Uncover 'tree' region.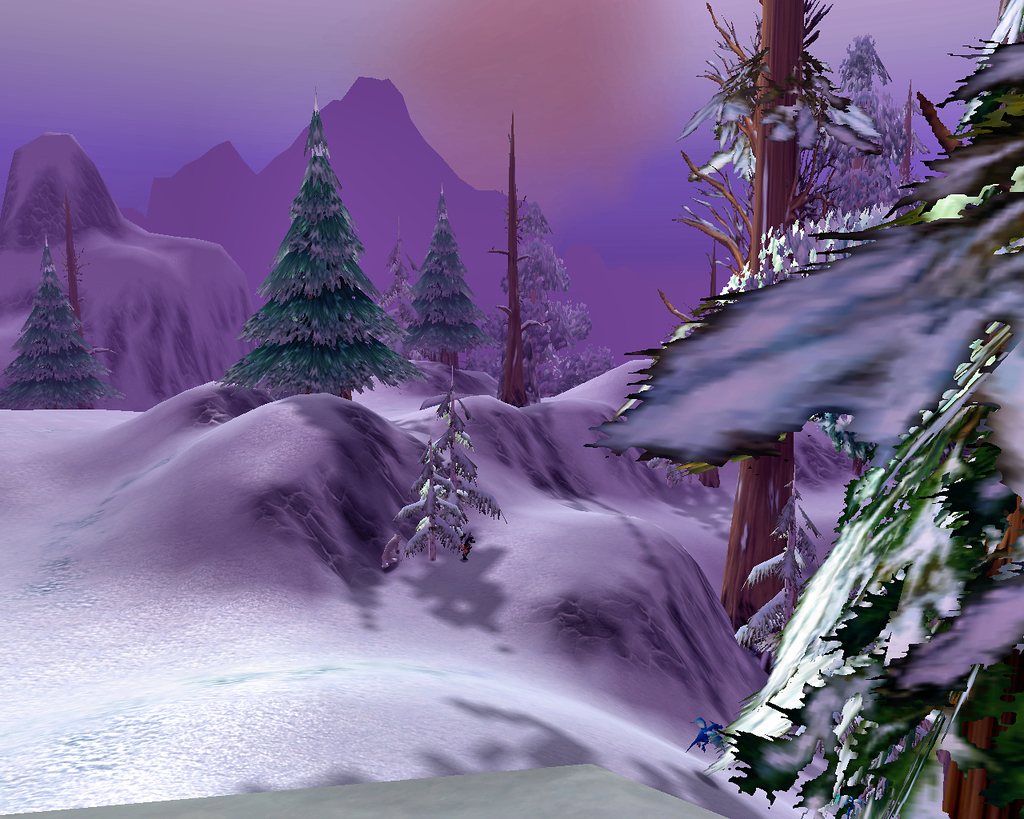
Uncovered: l=406, t=186, r=482, b=366.
